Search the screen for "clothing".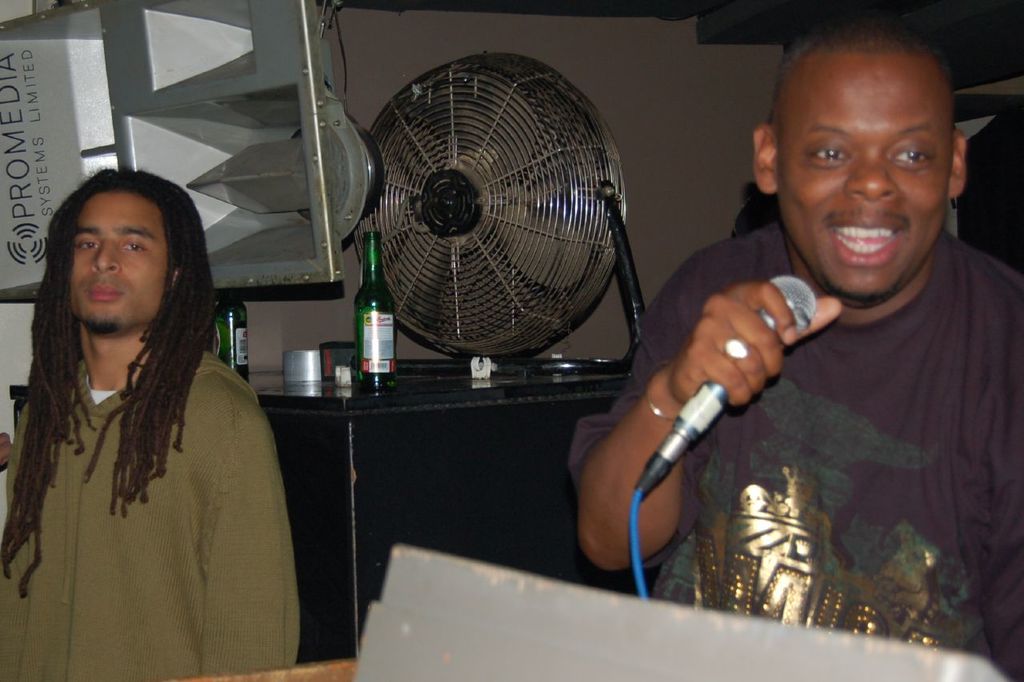
Found at left=573, top=213, right=1023, bottom=681.
